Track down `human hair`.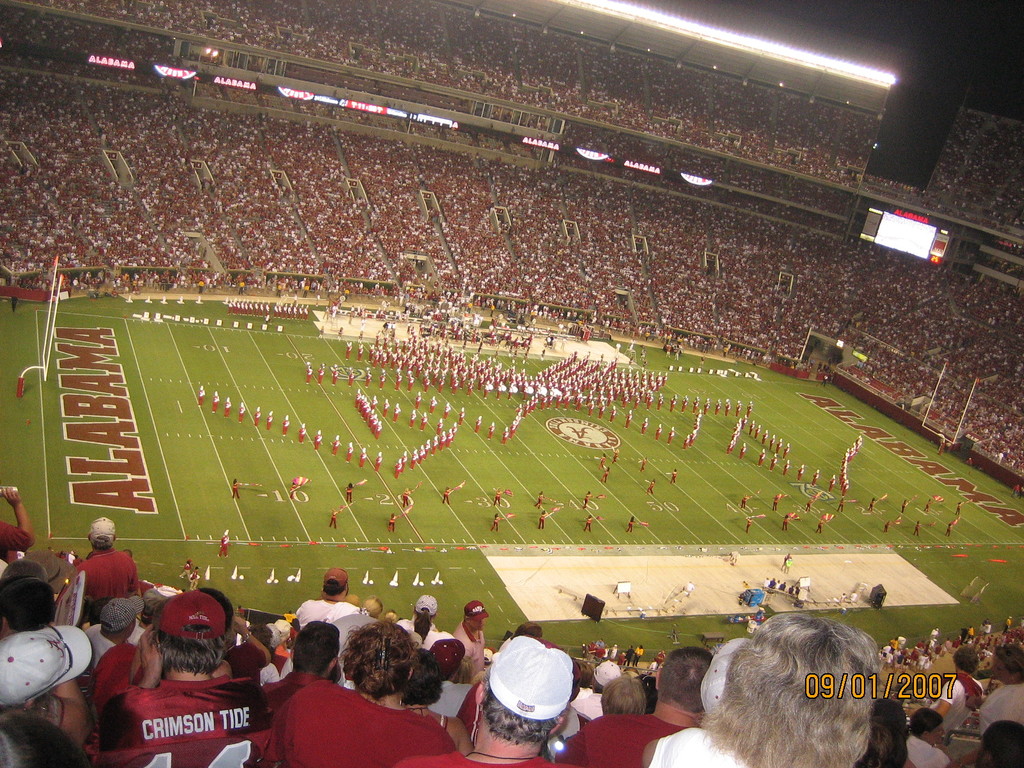
Tracked to <region>575, 660, 594, 688</region>.
